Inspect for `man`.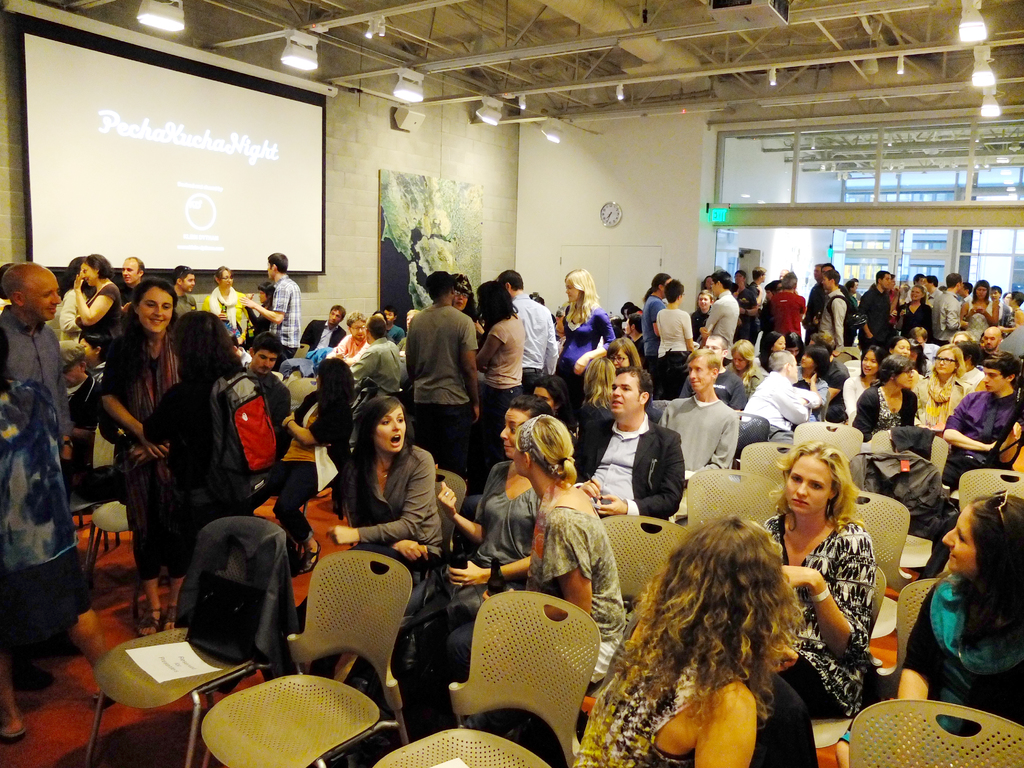
Inspection: bbox(693, 267, 748, 348).
